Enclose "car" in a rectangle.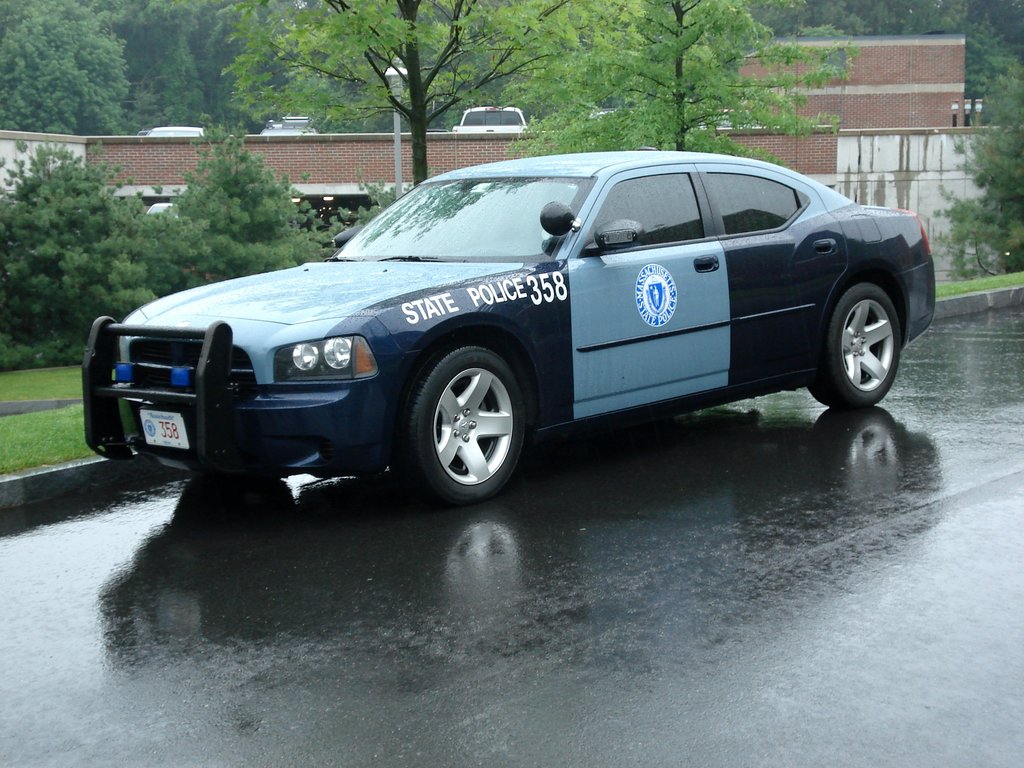
(255, 110, 324, 143).
